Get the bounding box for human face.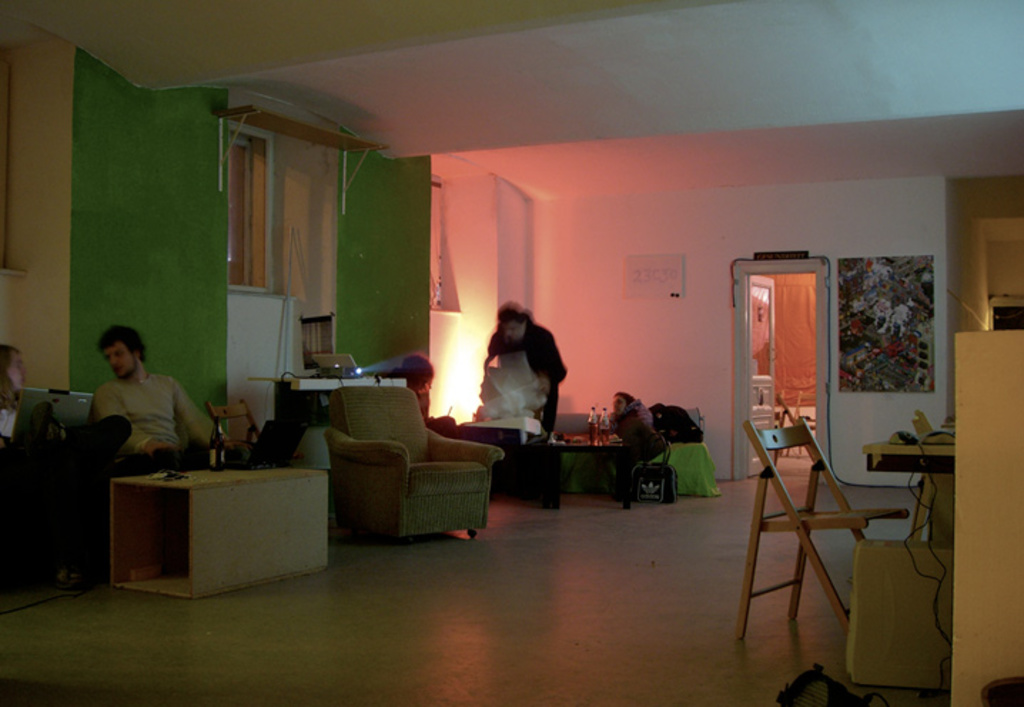
BBox(0, 352, 27, 391).
